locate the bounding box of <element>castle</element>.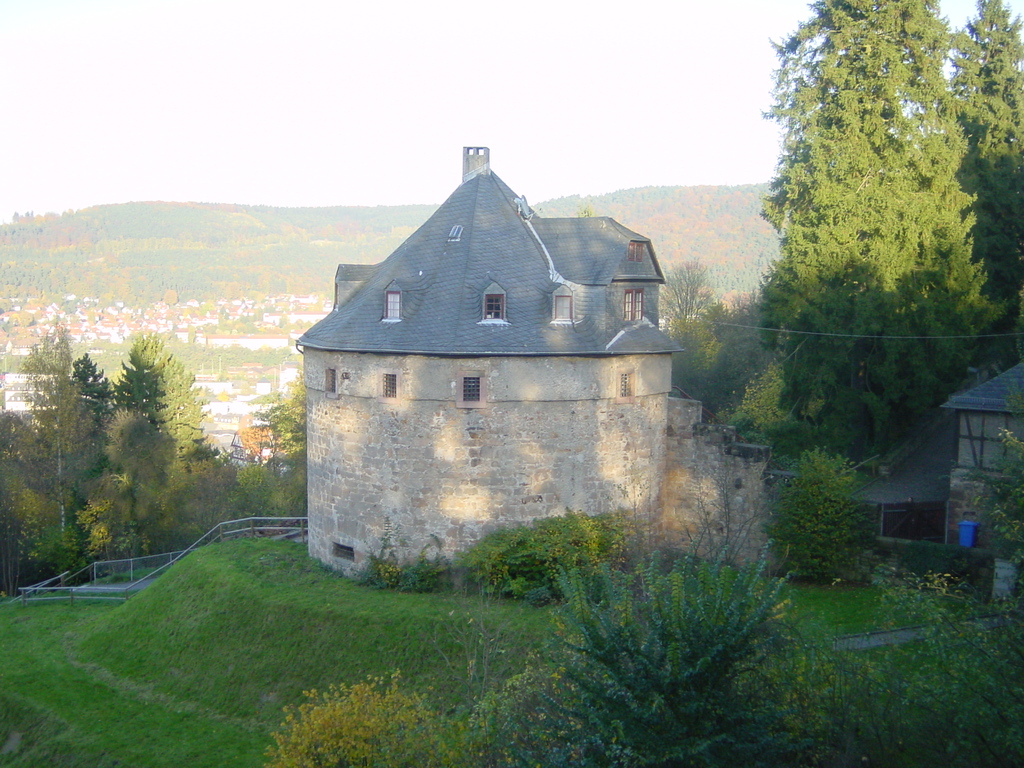
Bounding box: (x1=938, y1=356, x2=1023, y2=557).
